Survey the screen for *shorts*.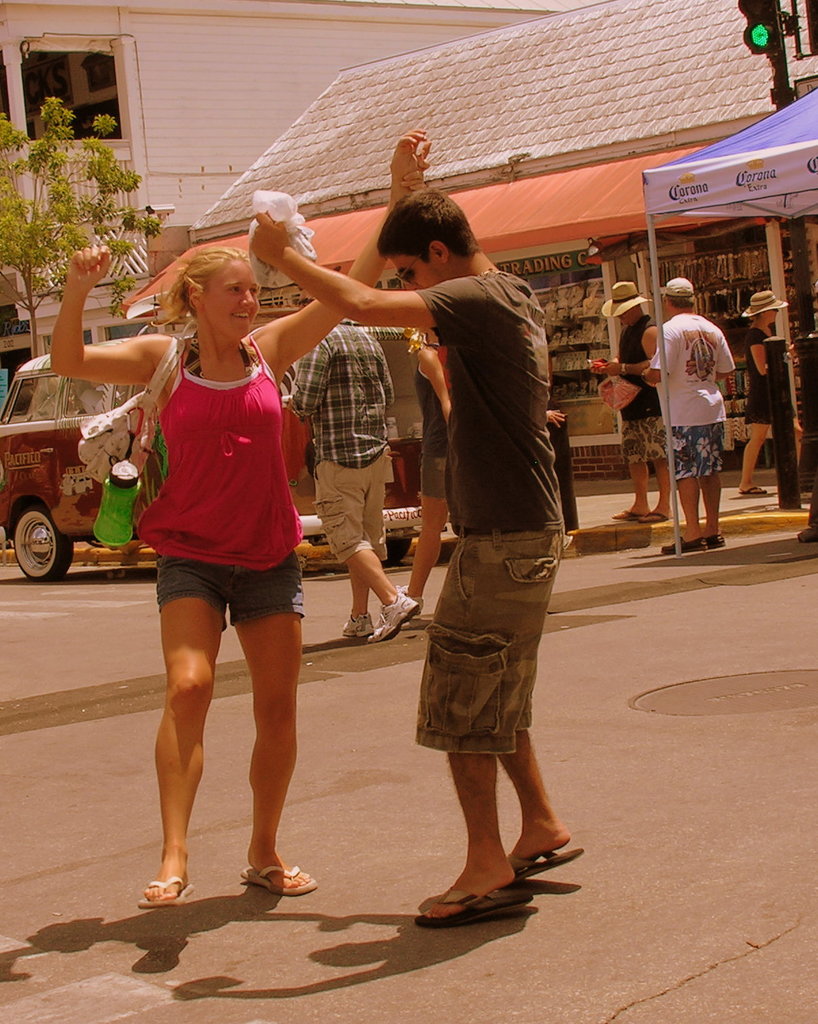
Survey found: region(673, 422, 727, 479).
